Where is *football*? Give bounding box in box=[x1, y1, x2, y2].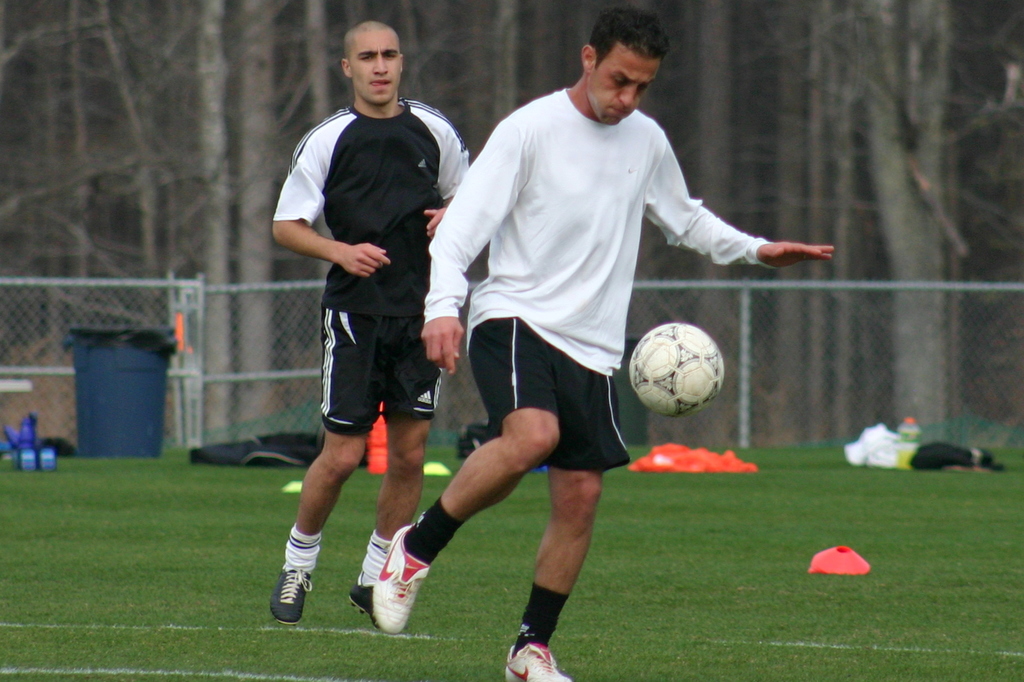
box=[625, 322, 728, 418].
